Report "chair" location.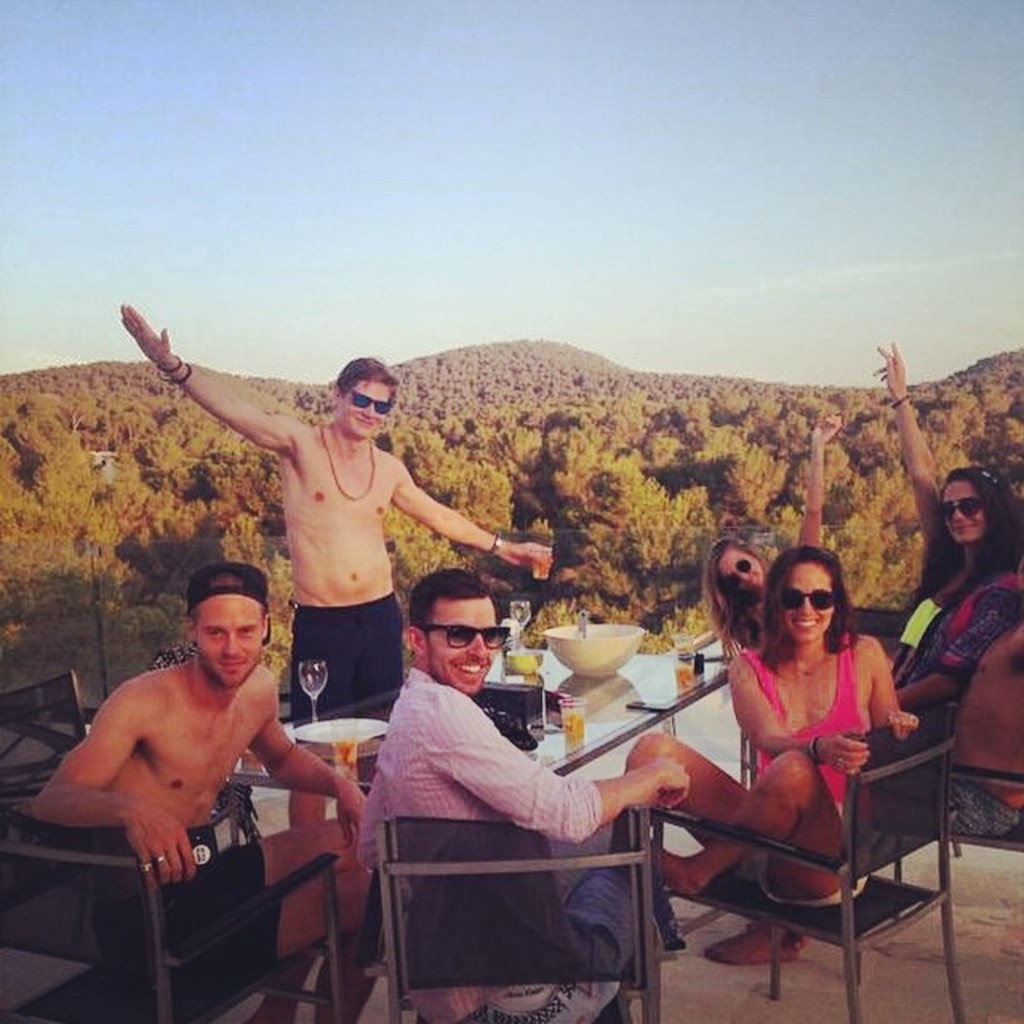
Report: Rect(637, 688, 949, 990).
